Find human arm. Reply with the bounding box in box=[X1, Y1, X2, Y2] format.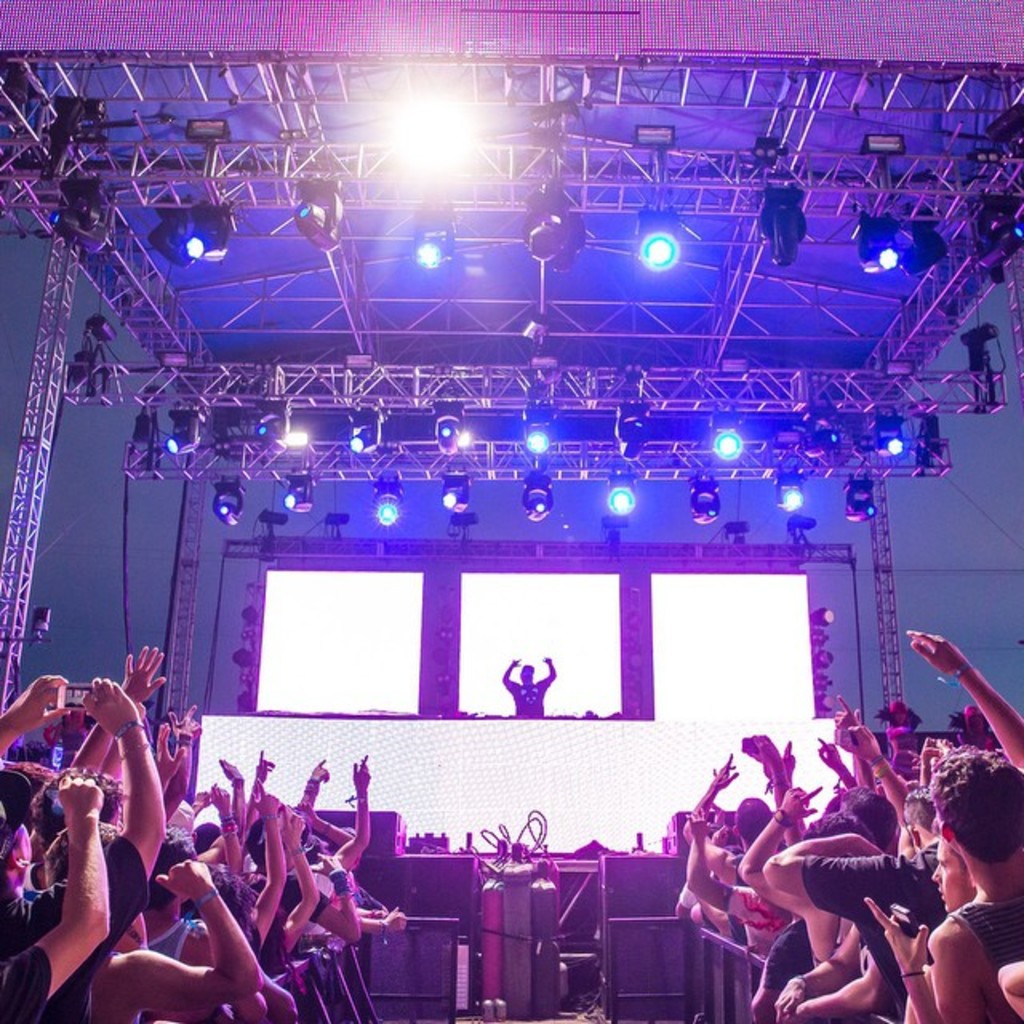
box=[128, 856, 254, 1021].
